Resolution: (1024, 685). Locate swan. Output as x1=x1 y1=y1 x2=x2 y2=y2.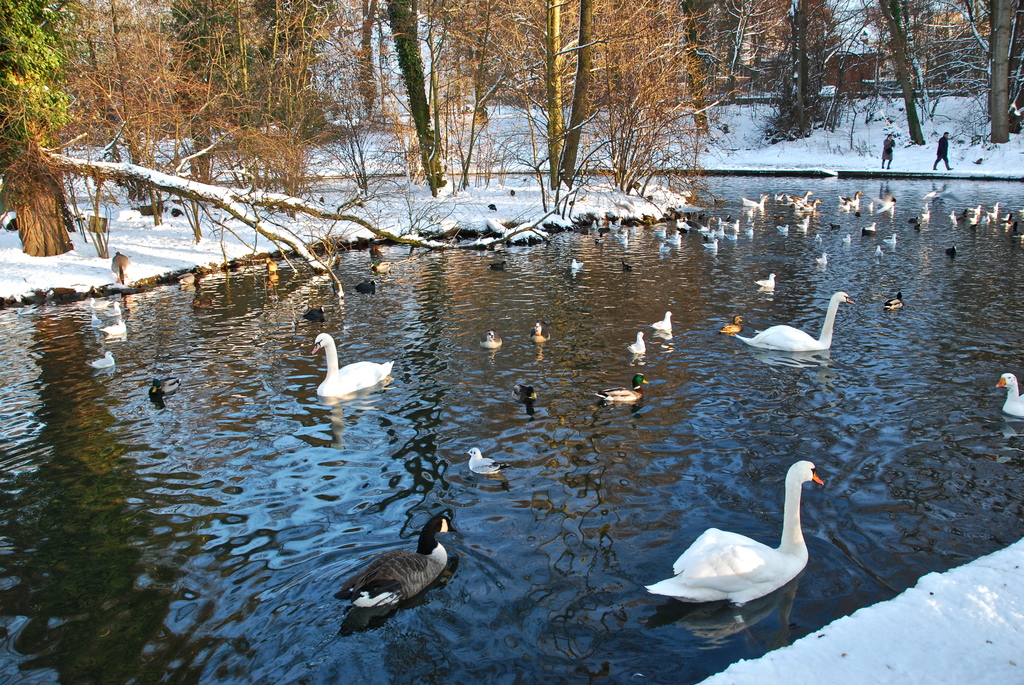
x1=874 y1=245 x2=883 y2=257.
